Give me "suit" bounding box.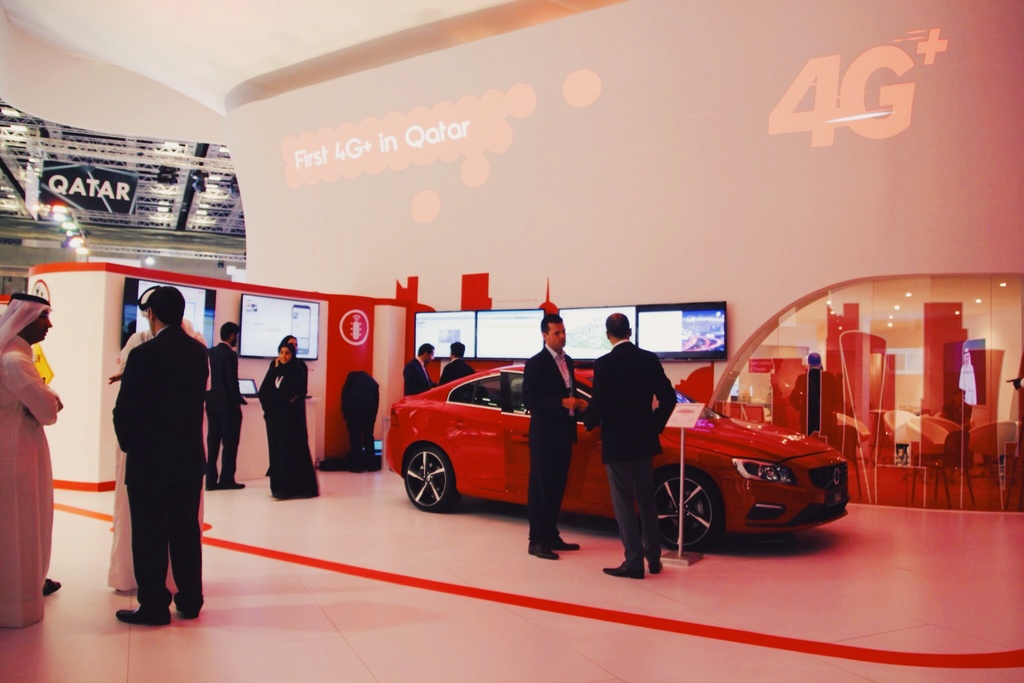
pyautogui.locateOnScreen(440, 357, 479, 383).
